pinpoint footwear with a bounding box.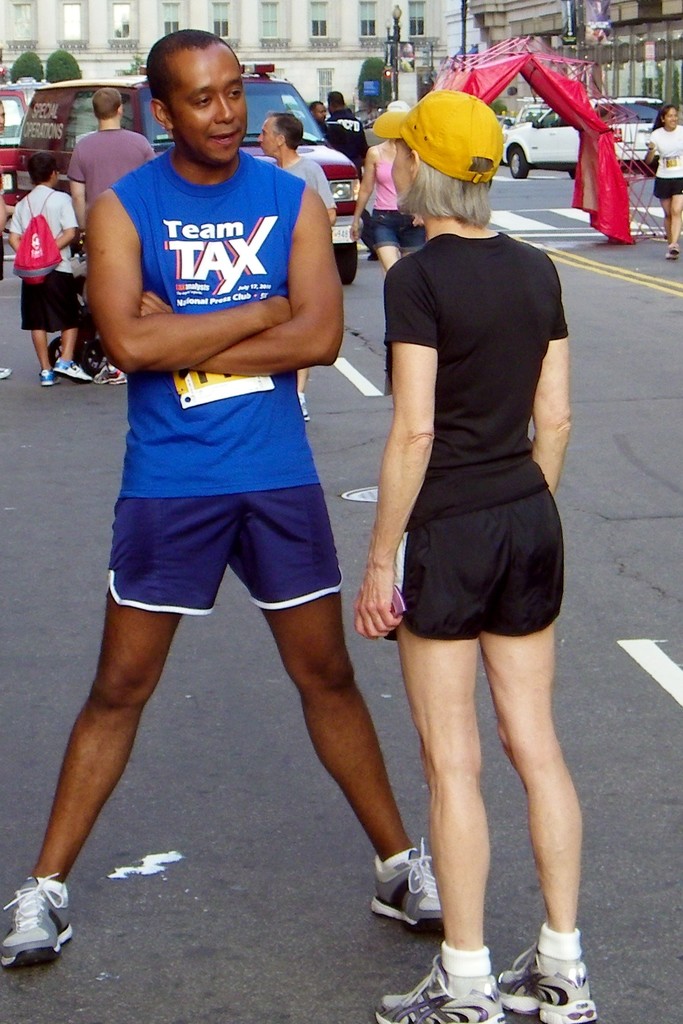
[0, 362, 17, 384].
